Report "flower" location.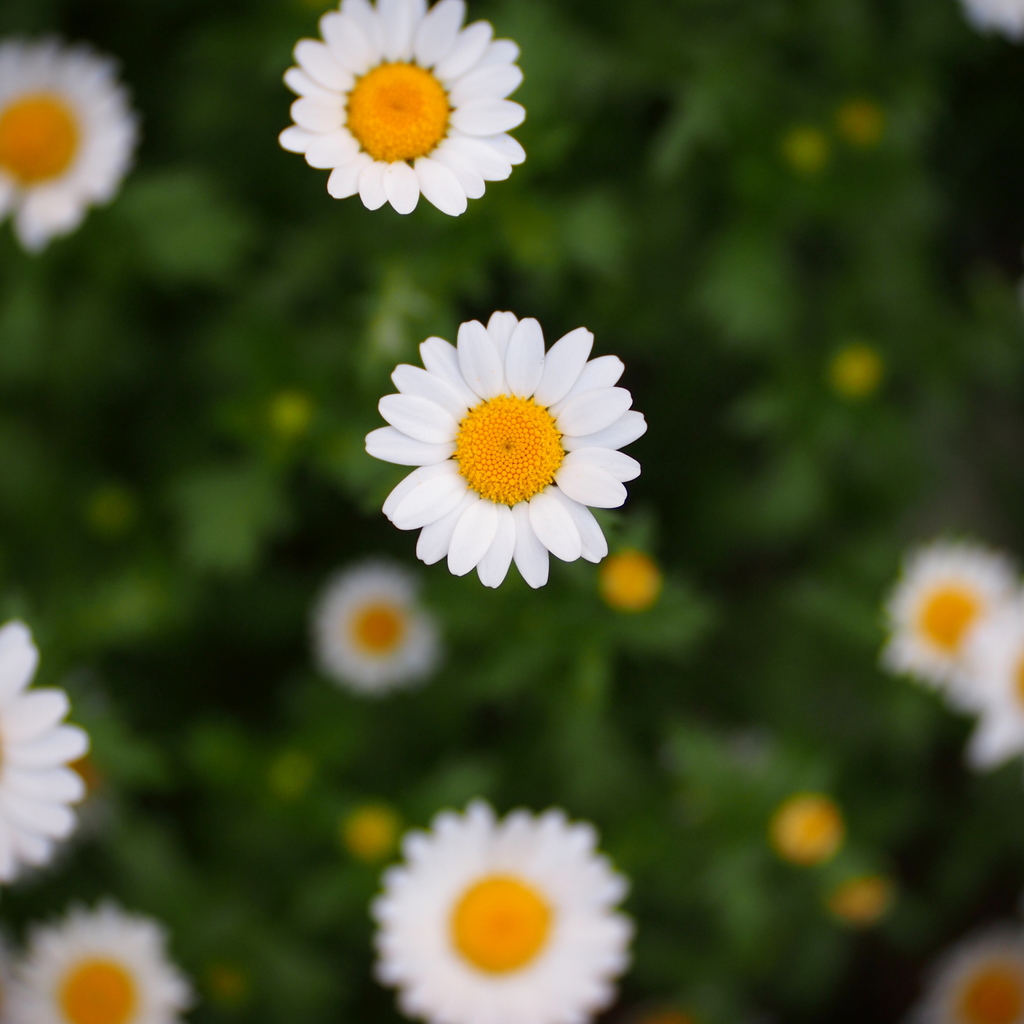
Report: select_region(831, 353, 879, 396).
